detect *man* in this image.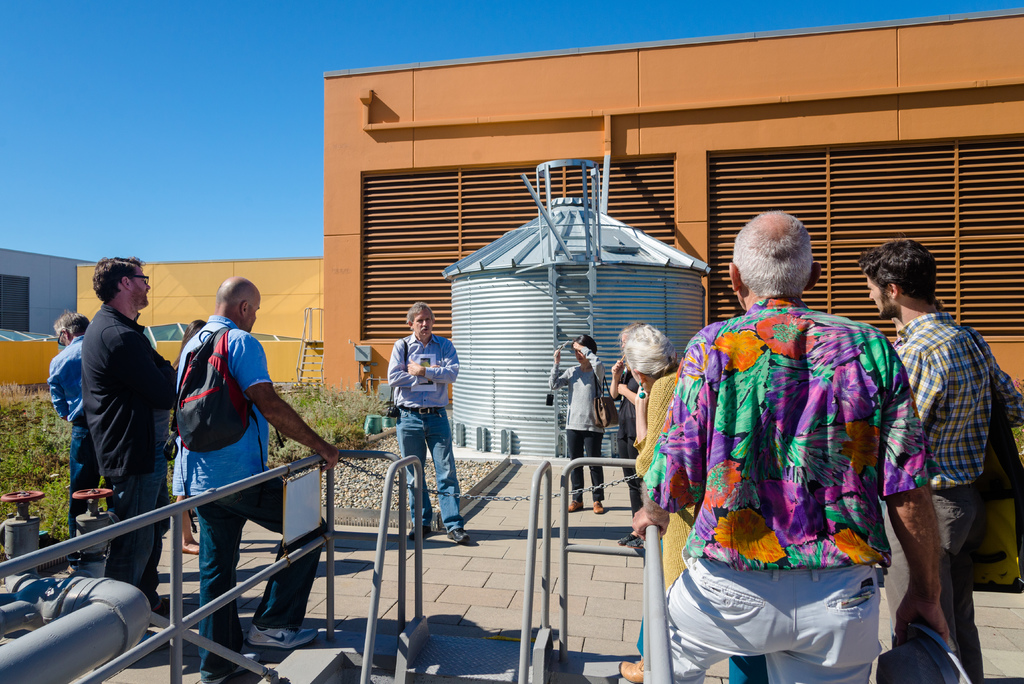
Detection: (860,240,1023,683).
